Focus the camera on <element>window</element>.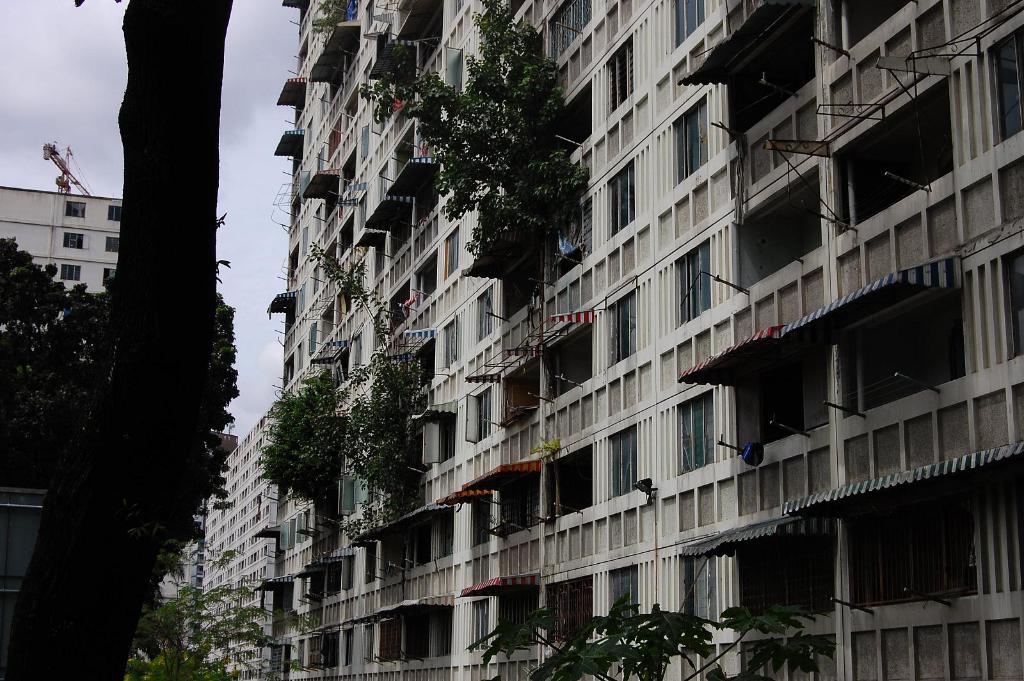
Focus region: bbox=[469, 283, 508, 349].
